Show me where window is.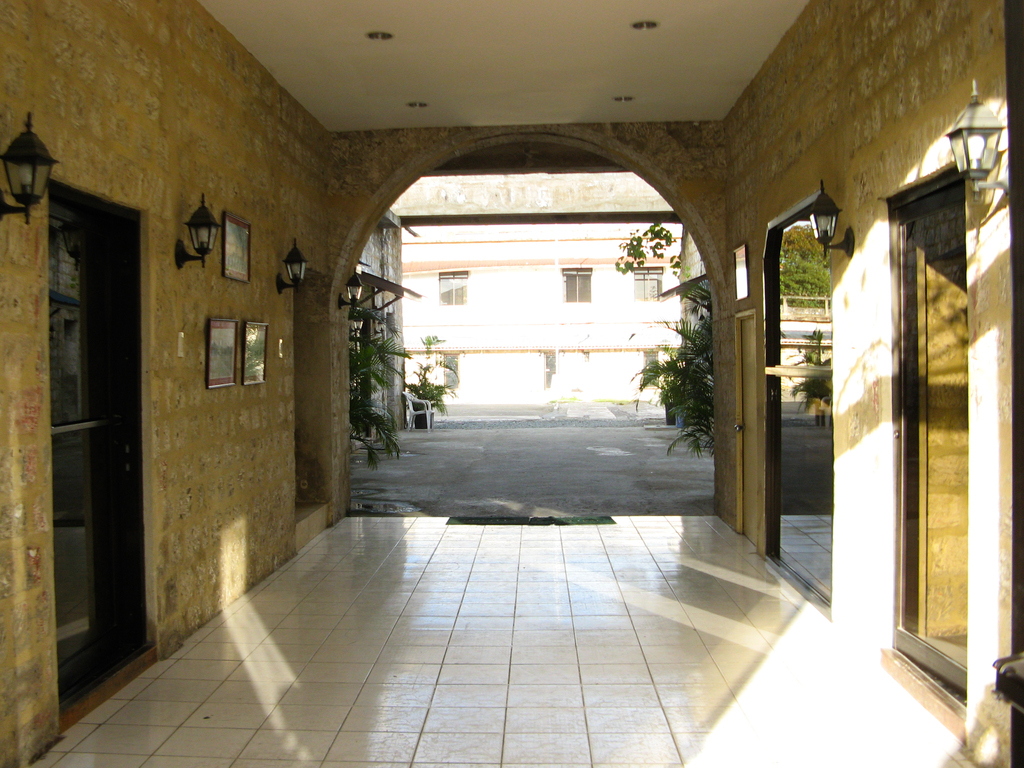
window is at <region>438, 352, 460, 393</region>.
